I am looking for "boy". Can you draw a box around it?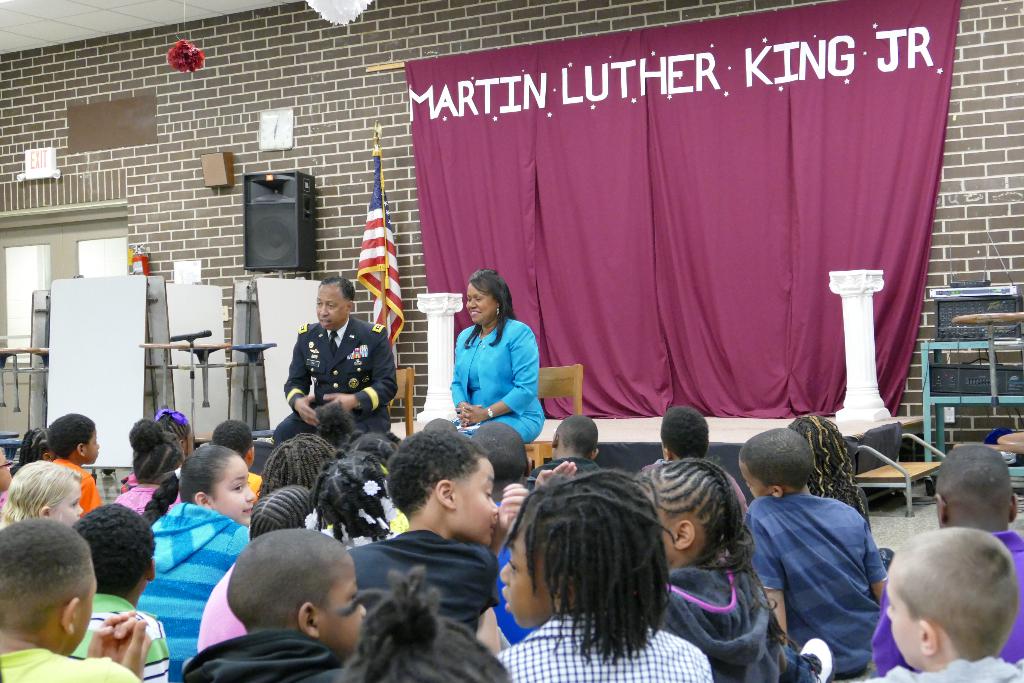
Sure, the bounding box is l=44, t=410, r=105, b=514.
